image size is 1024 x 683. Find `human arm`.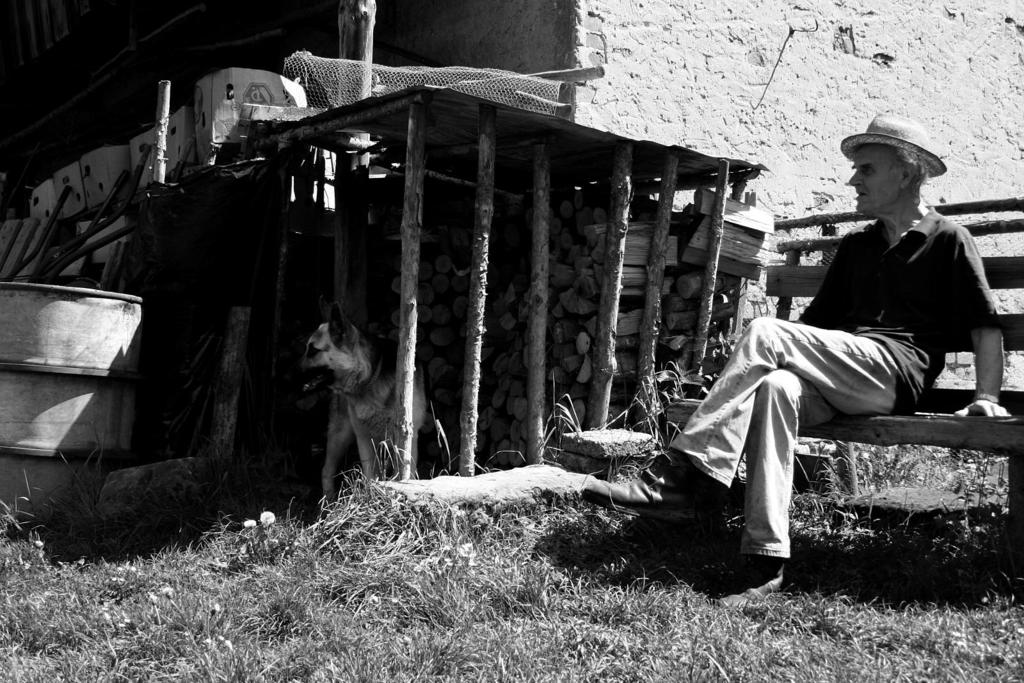
(952, 230, 1013, 419).
